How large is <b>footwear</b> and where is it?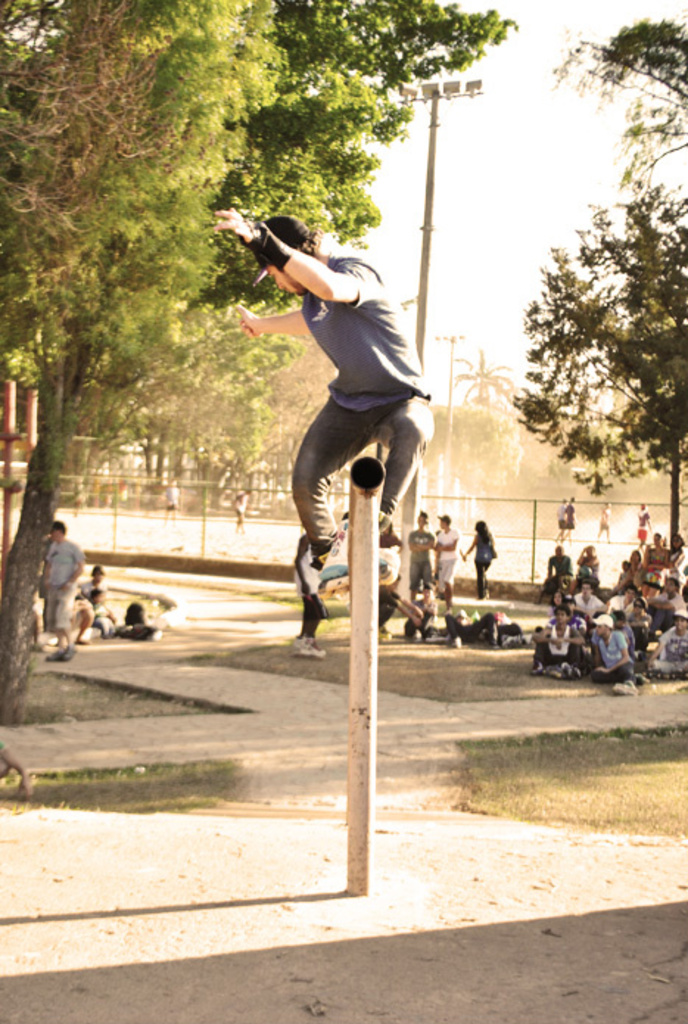
Bounding box: box(60, 642, 78, 660).
